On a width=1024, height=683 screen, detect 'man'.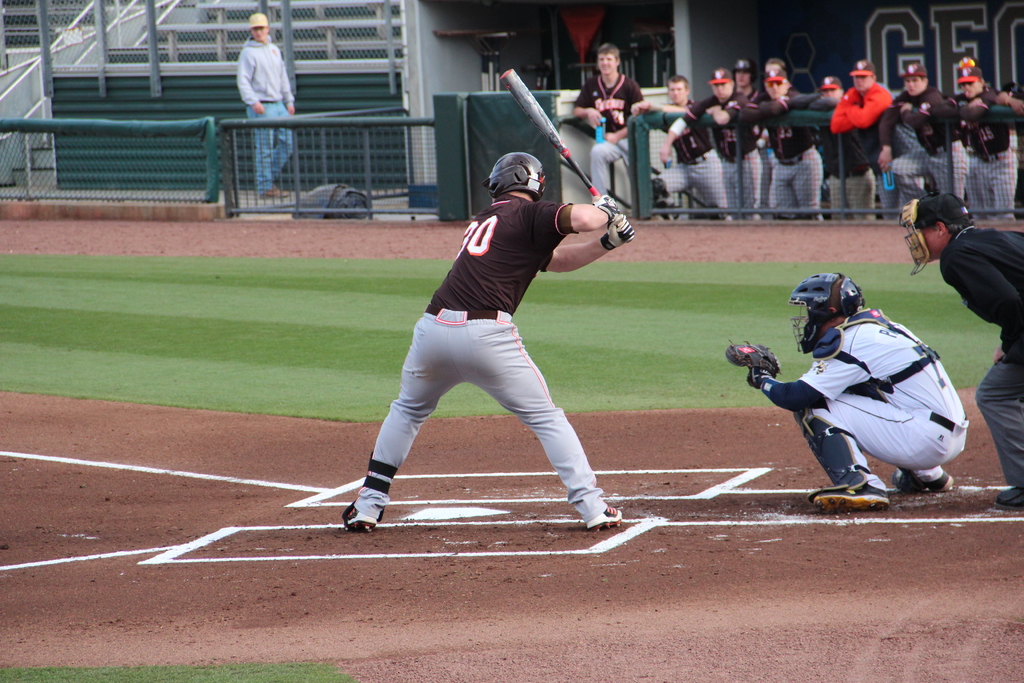
{"x1": 932, "y1": 62, "x2": 1018, "y2": 218}.
